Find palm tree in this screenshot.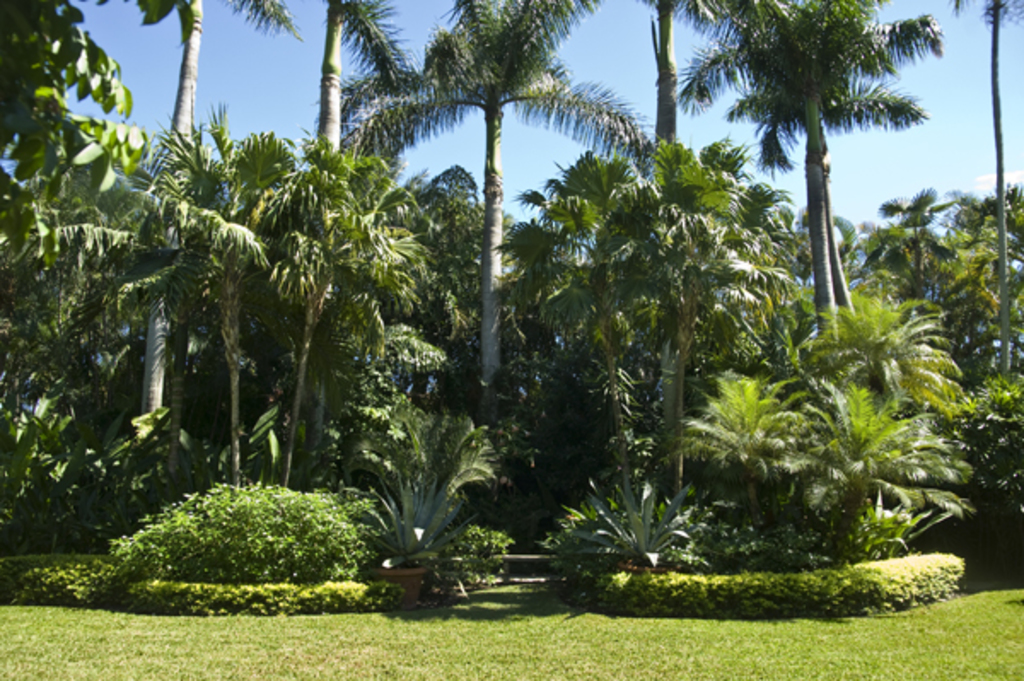
The bounding box for palm tree is bbox(355, 0, 647, 411).
